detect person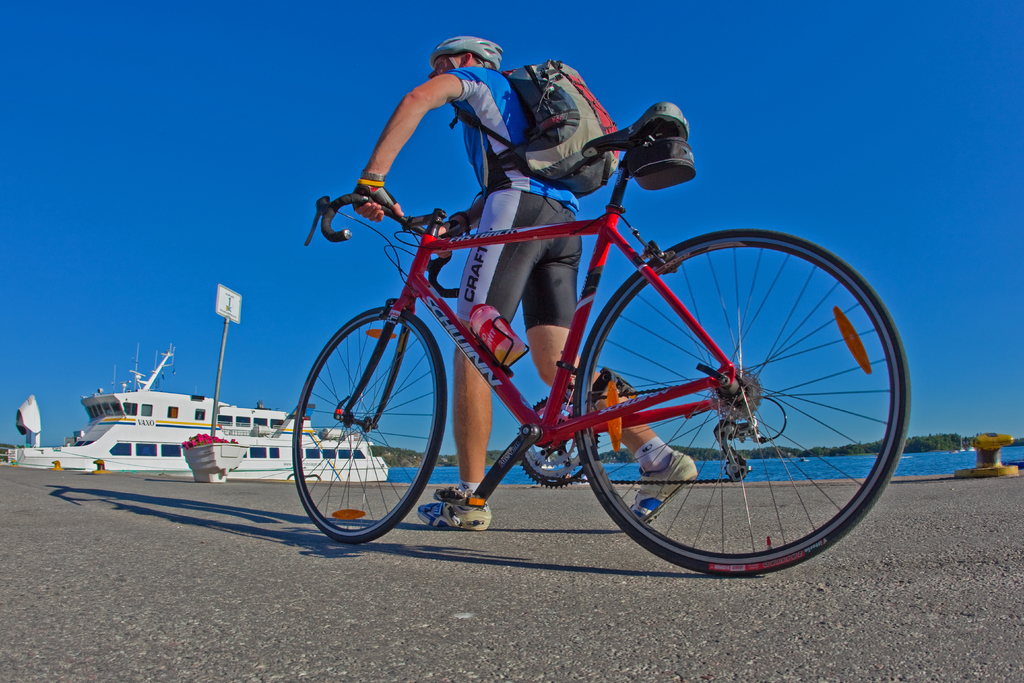
<bbox>352, 34, 697, 532</bbox>
